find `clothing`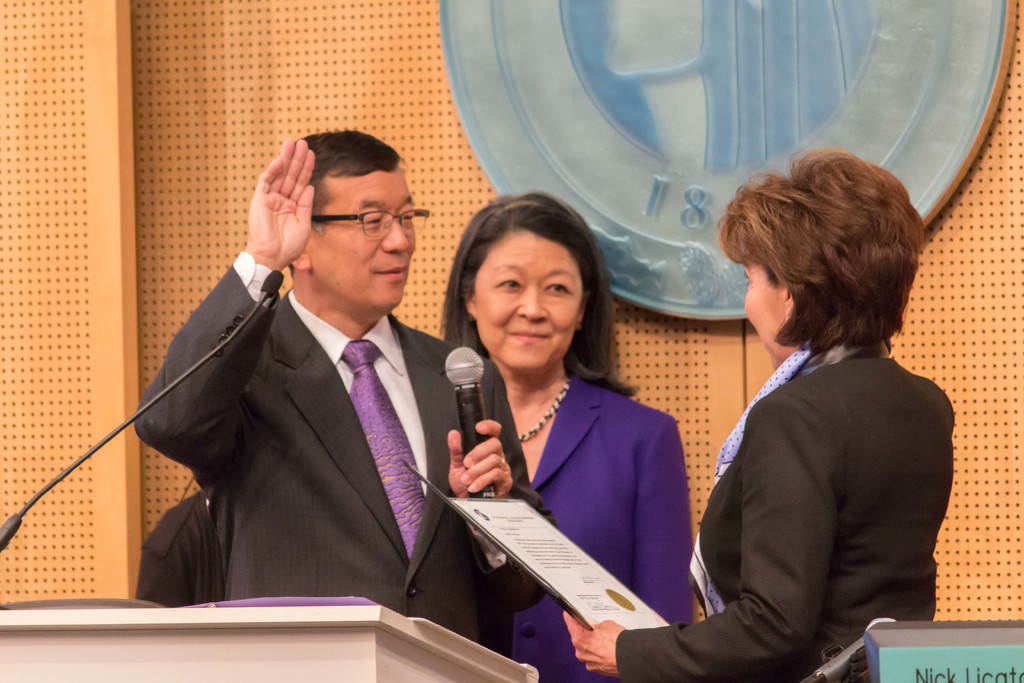
[x1=498, y1=370, x2=700, y2=682]
